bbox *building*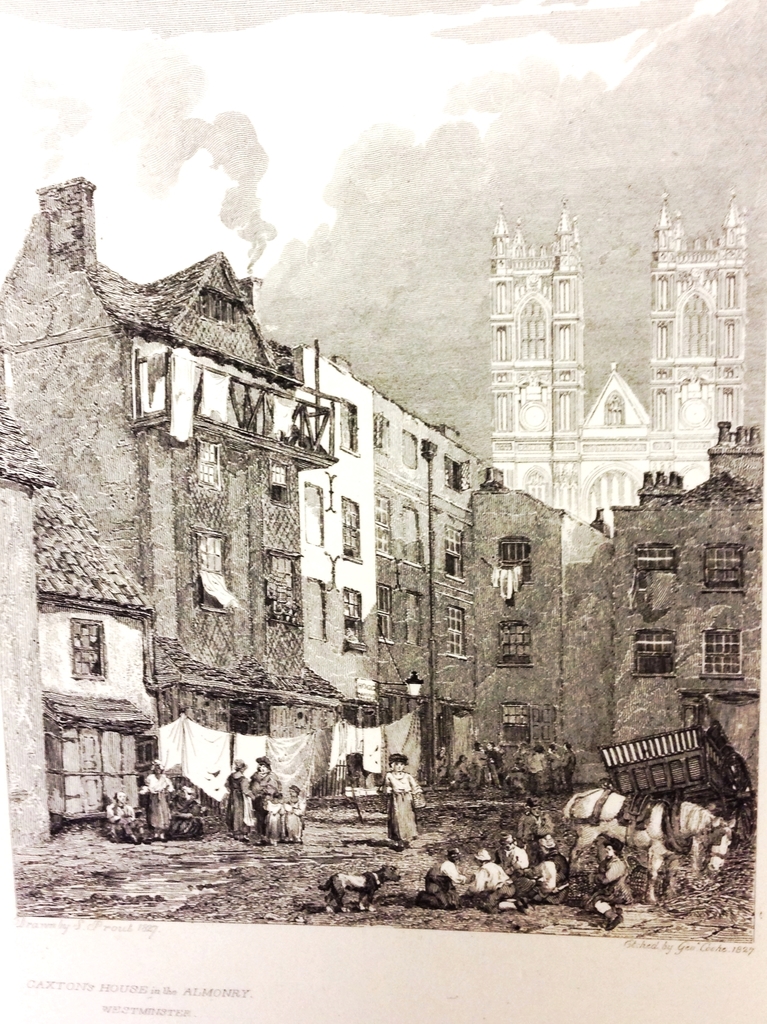
484/194/751/531
